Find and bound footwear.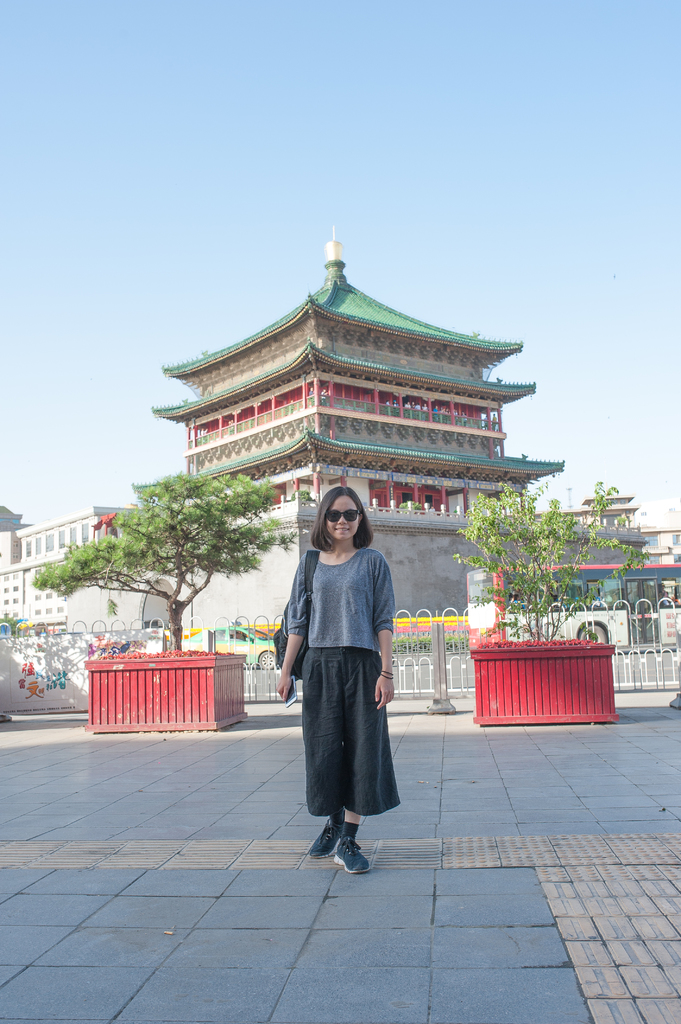
Bound: [left=333, top=835, right=367, bottom=877].
